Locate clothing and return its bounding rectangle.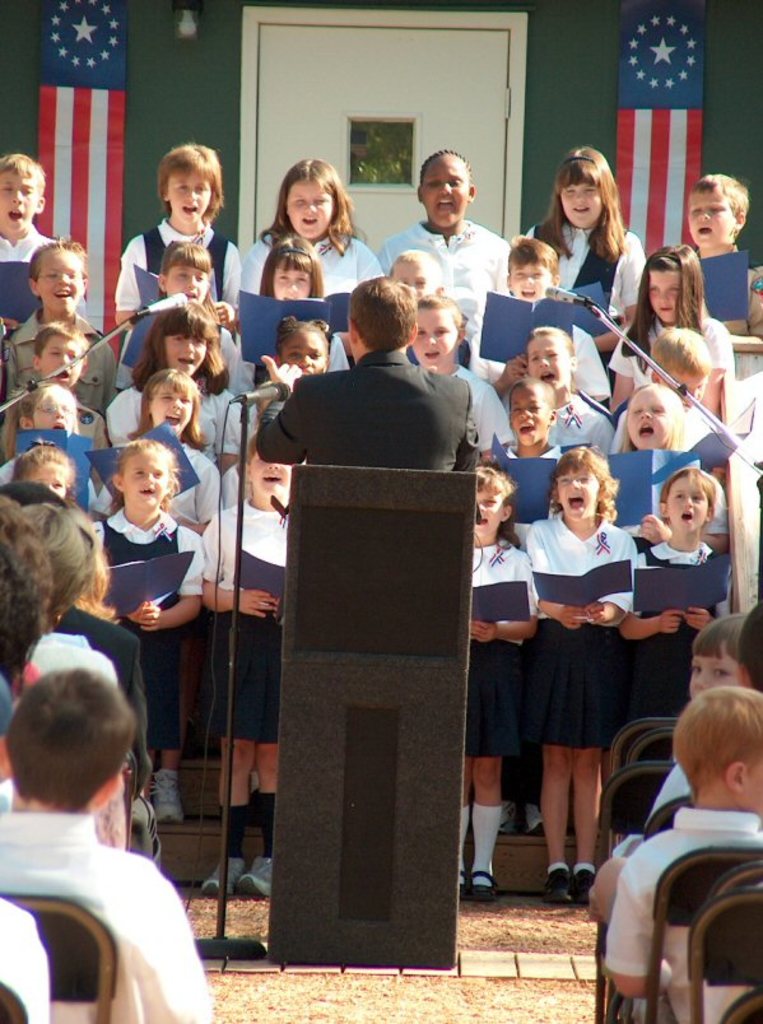
bbox(606, 382, 725, 457).
